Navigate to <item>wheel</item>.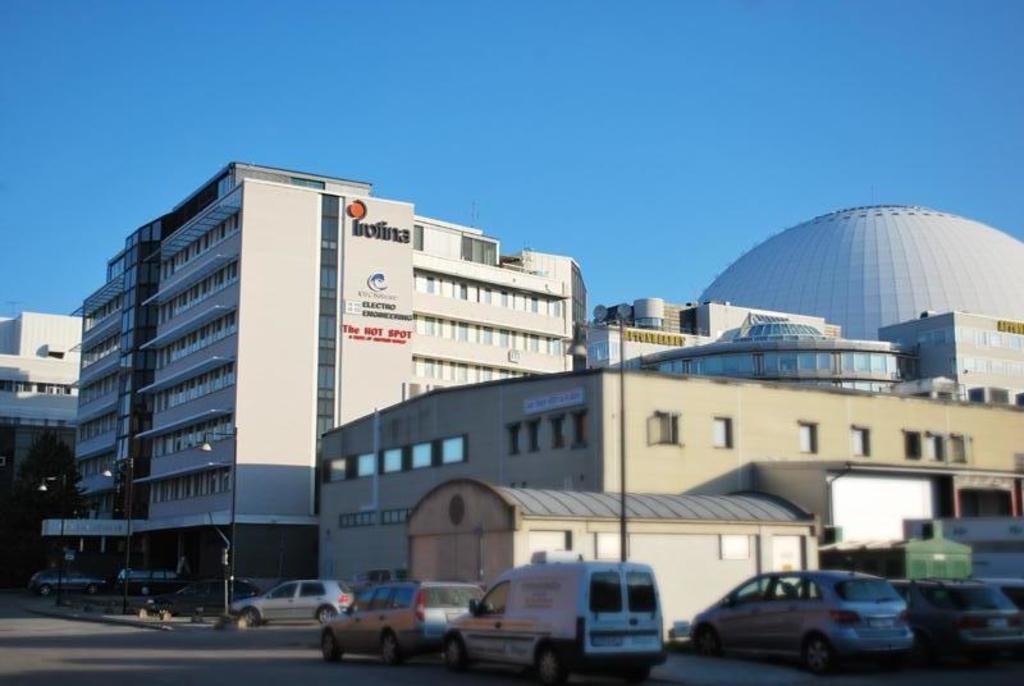
Navigation target: 239, 605, 260, 637.
